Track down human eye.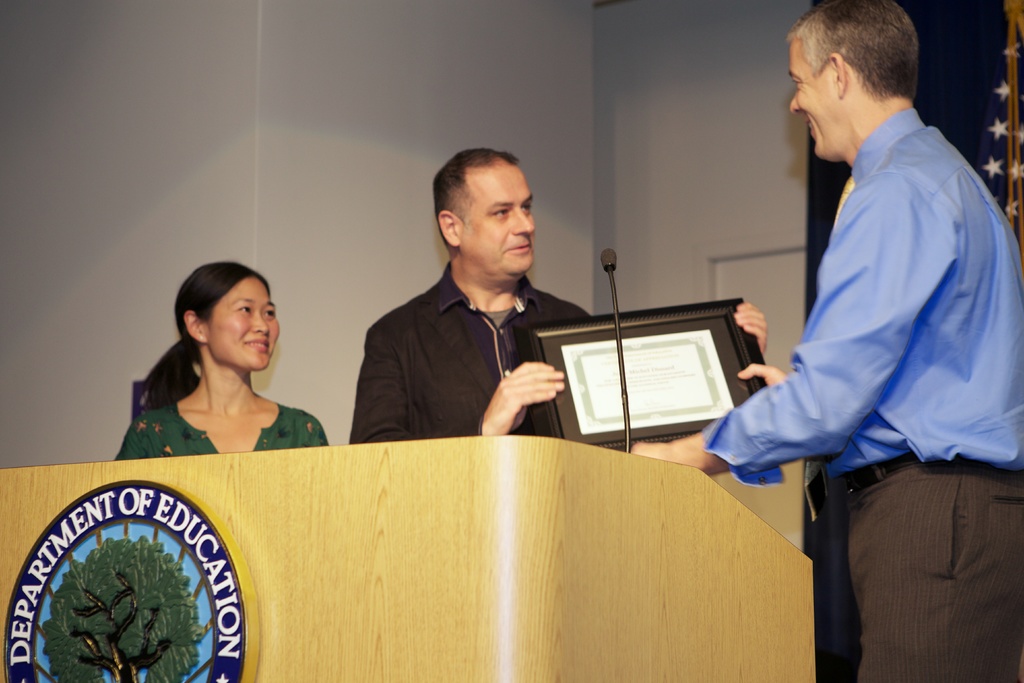
Tracked to 229, 300, 255, 317.
